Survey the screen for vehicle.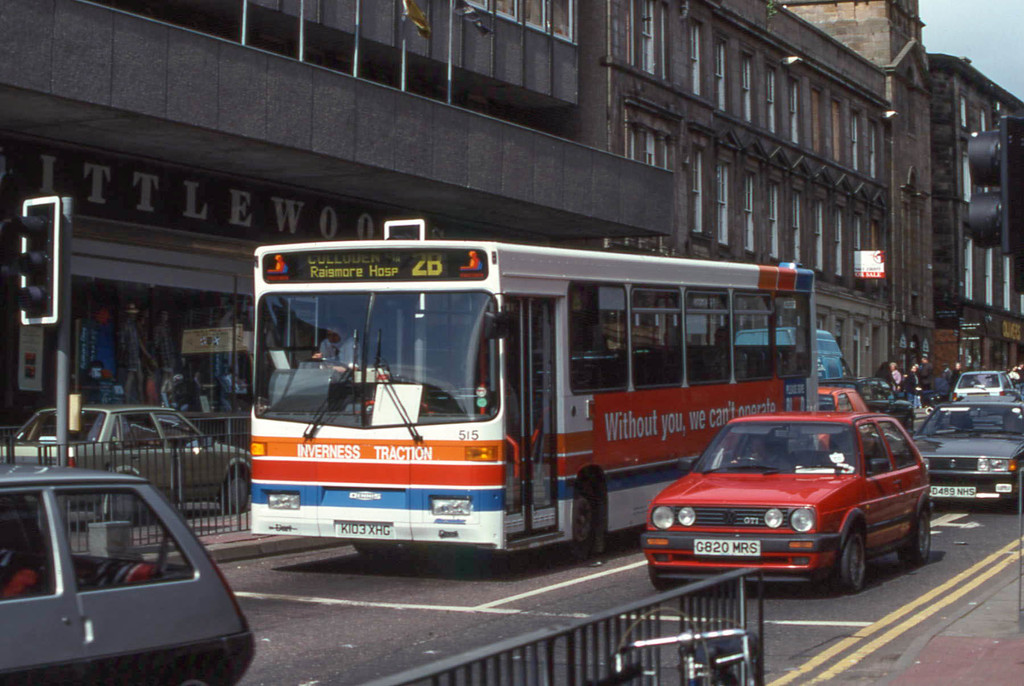
Survey found: box=[0, 463, 256, 684].
